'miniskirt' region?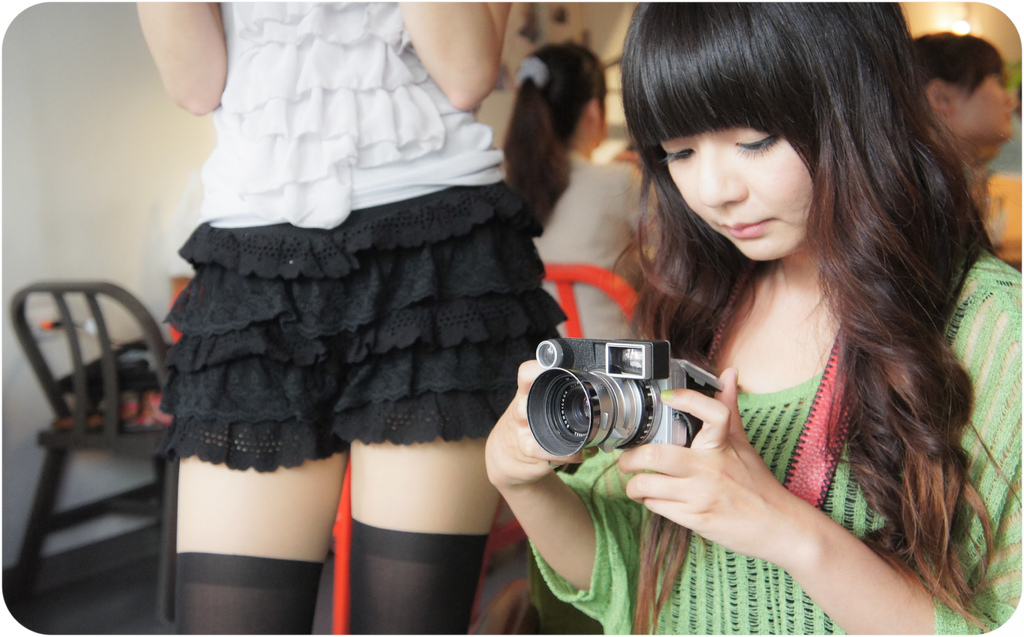
150/174/576/472
